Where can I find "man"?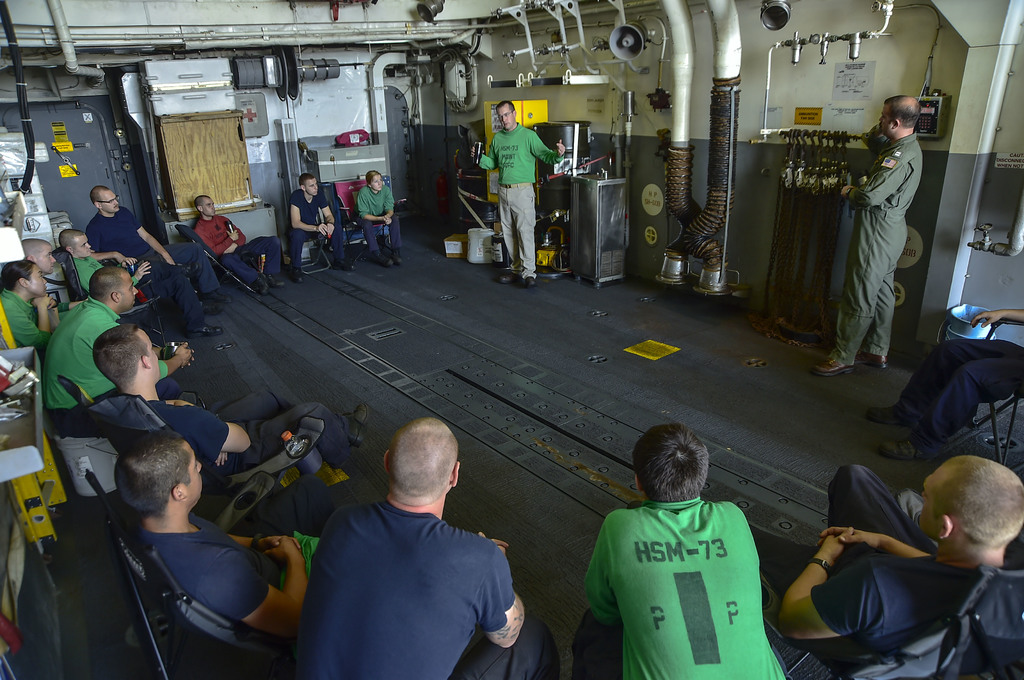
You can find it at Rect(286, 169, 355, 285).
